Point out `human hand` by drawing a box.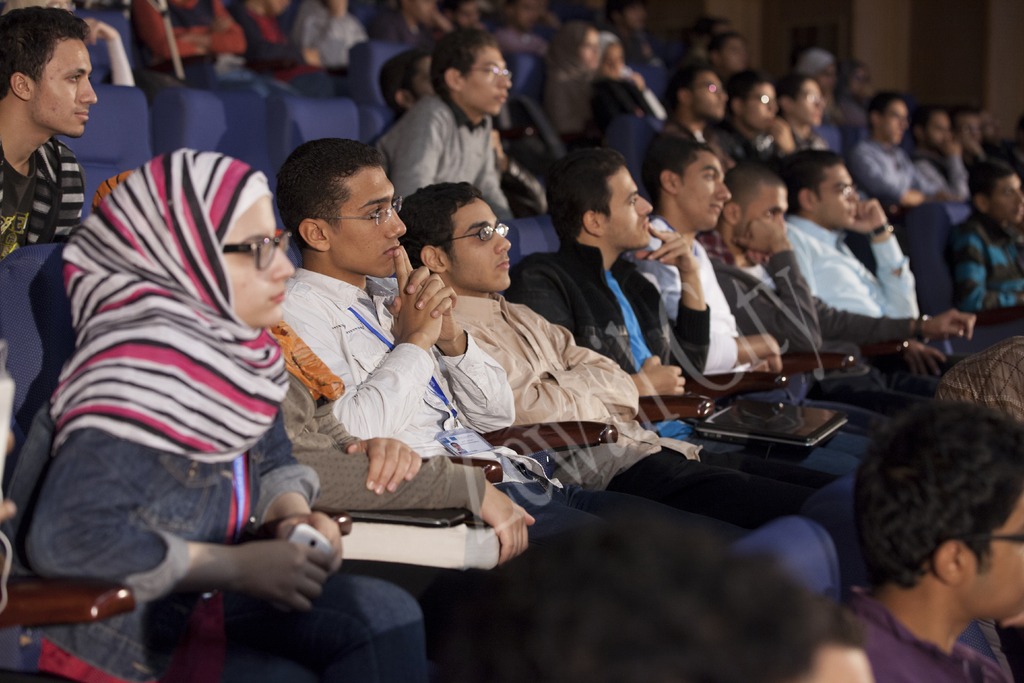
region(852, 197, 887, 231).
